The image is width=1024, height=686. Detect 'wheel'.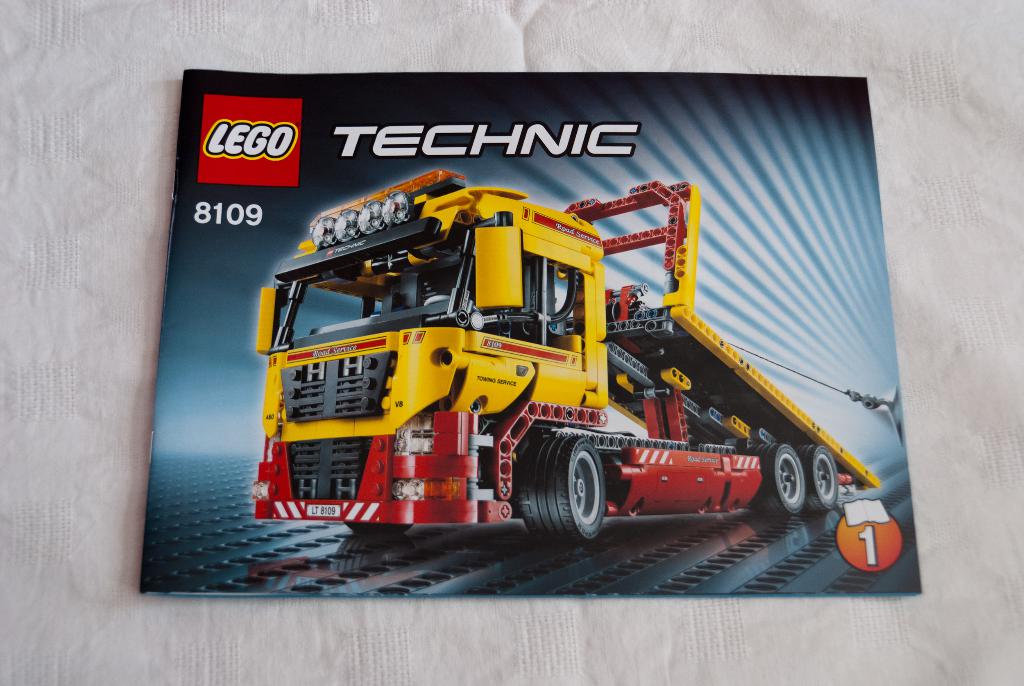
Detection: region(761, 446, 805, 512).
